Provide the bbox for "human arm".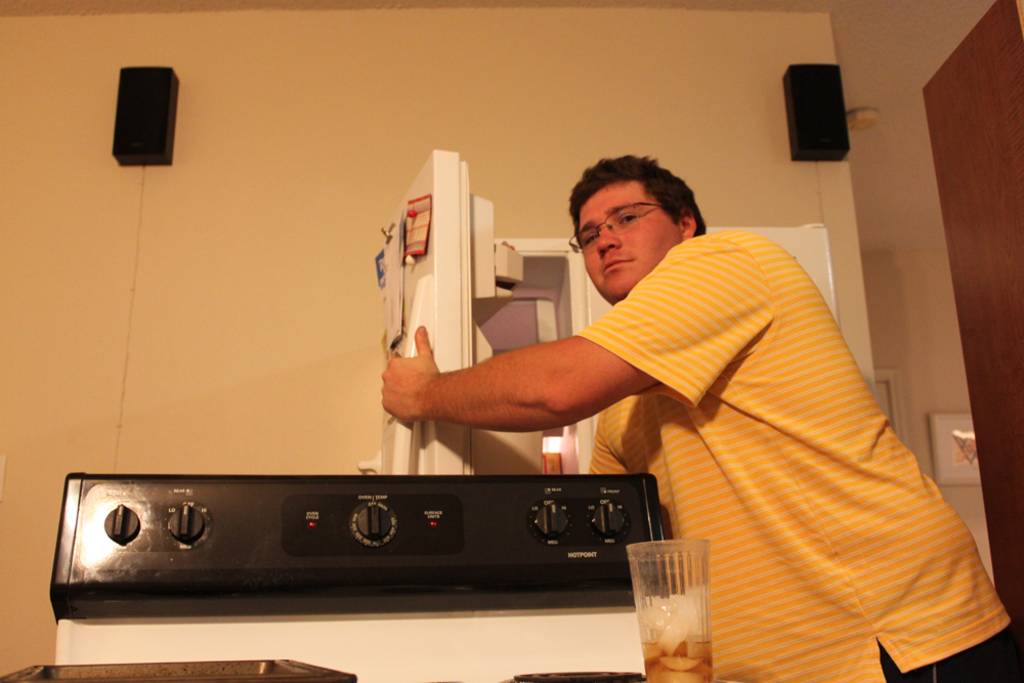
[422, 284, 635, 454].
